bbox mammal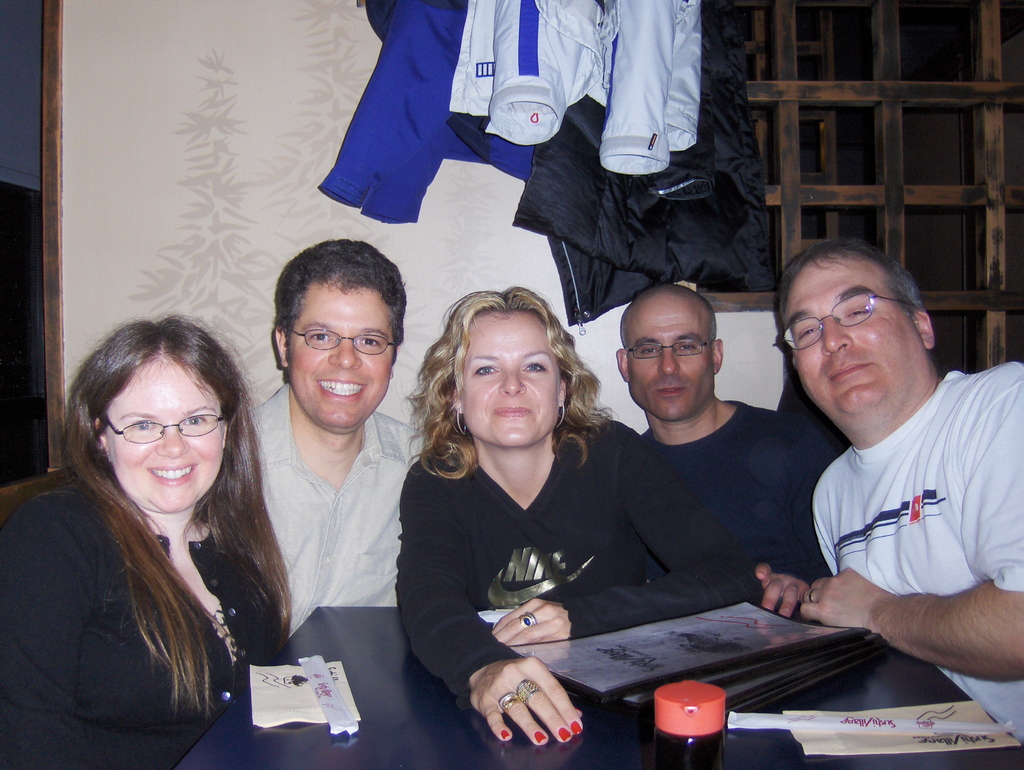
rect(392, 285, 758, 746)
